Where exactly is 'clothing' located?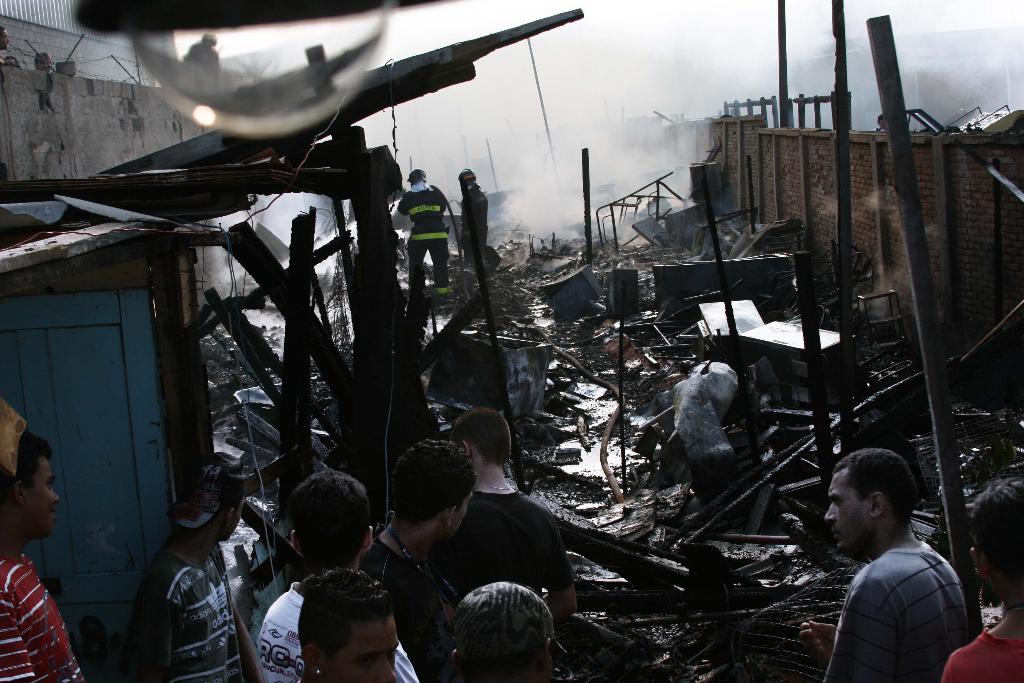
Its bounding box is 257:577:421:682.
